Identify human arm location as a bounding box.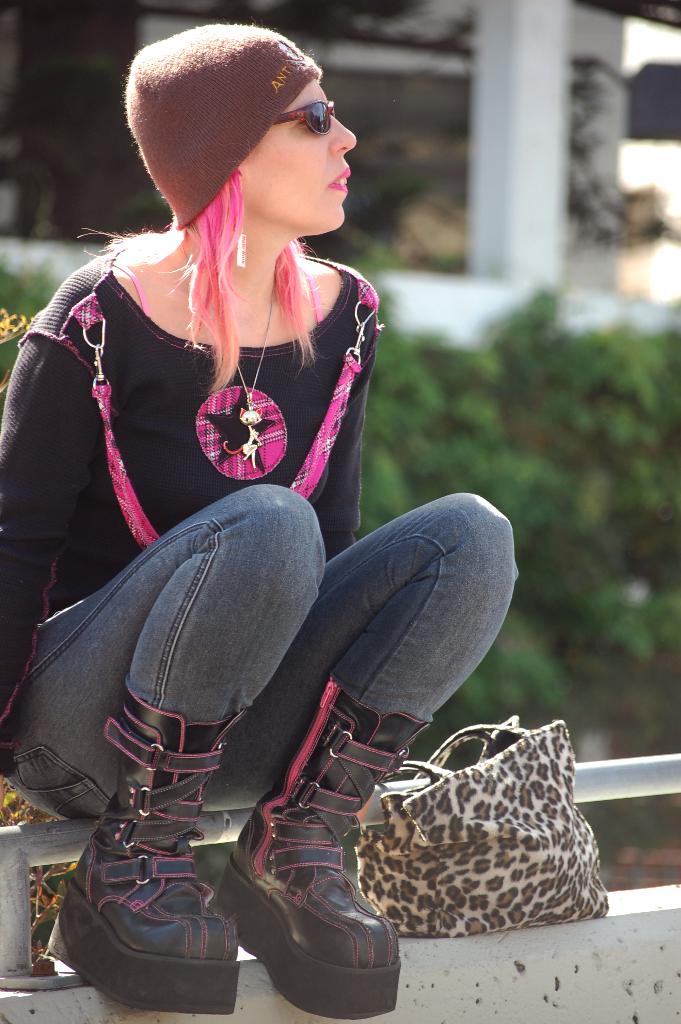
0, 275, 92, 817.
